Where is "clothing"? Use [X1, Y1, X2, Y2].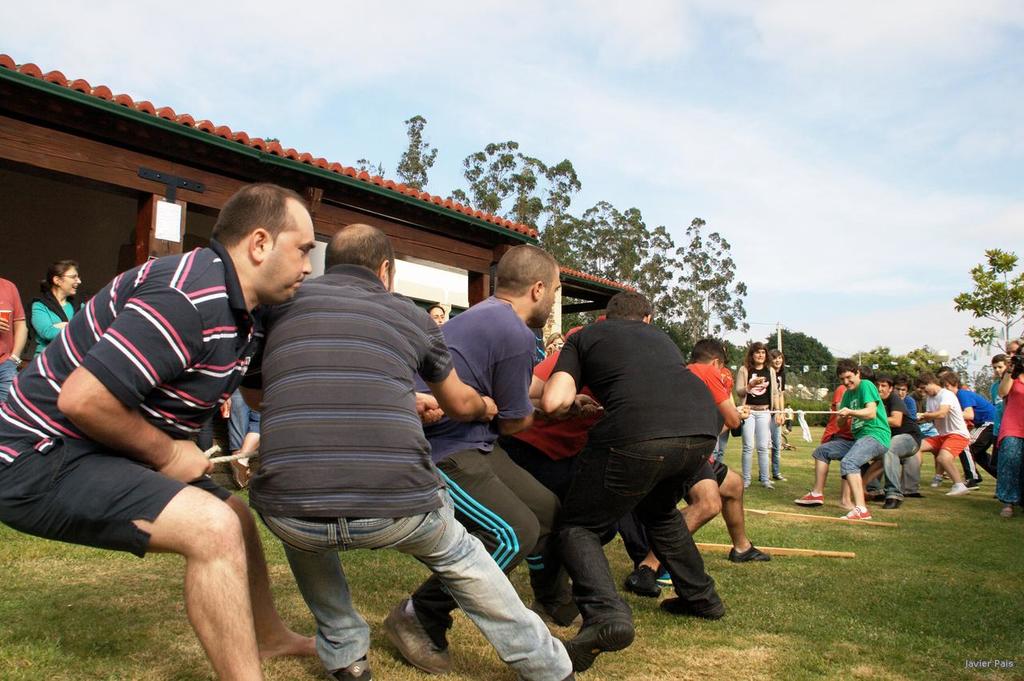
[814, 375, 858, 468].
